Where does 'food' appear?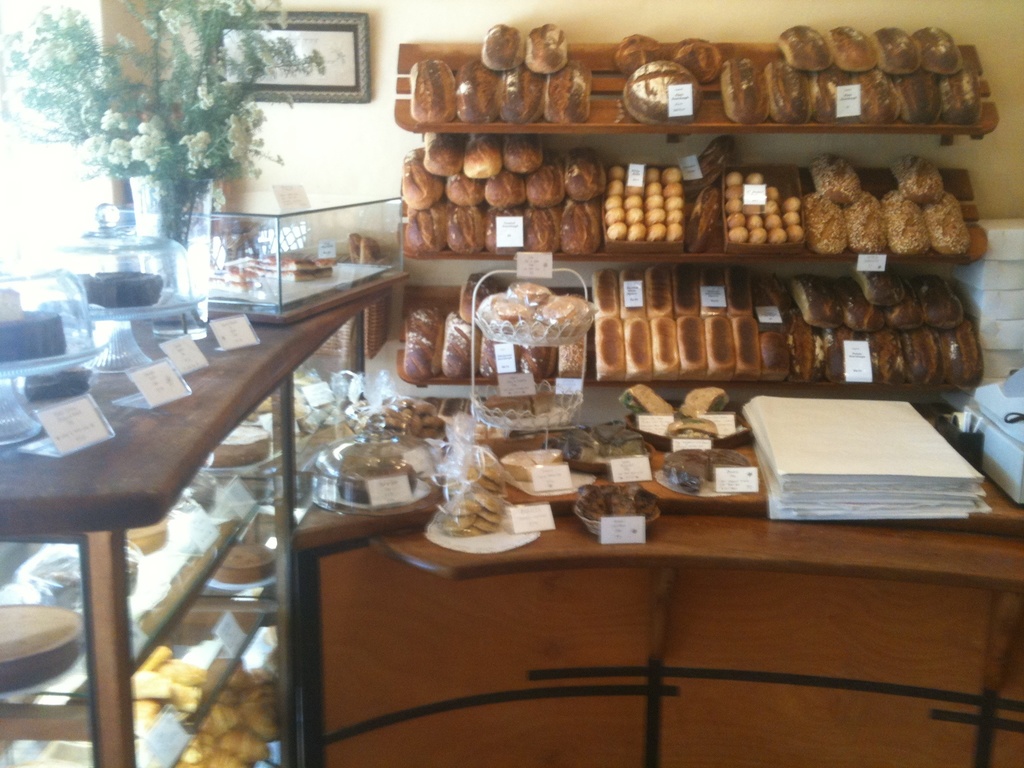
Appears at (689,132,735,189).
